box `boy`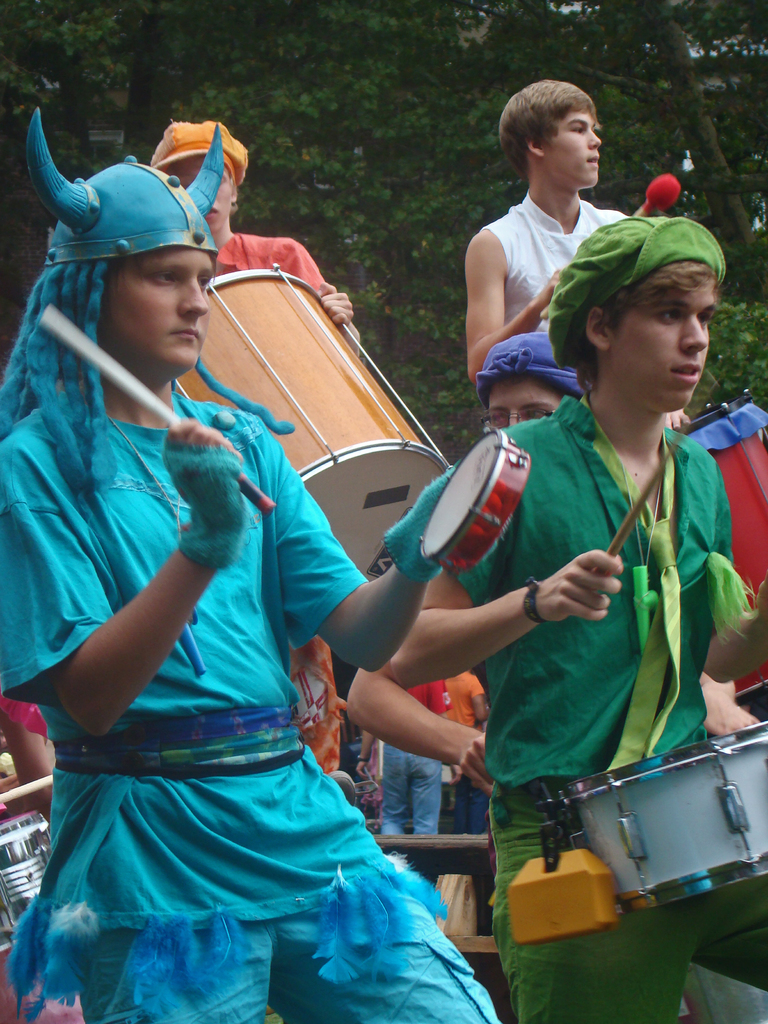
<region>0, 161, 490, 1023</region>
